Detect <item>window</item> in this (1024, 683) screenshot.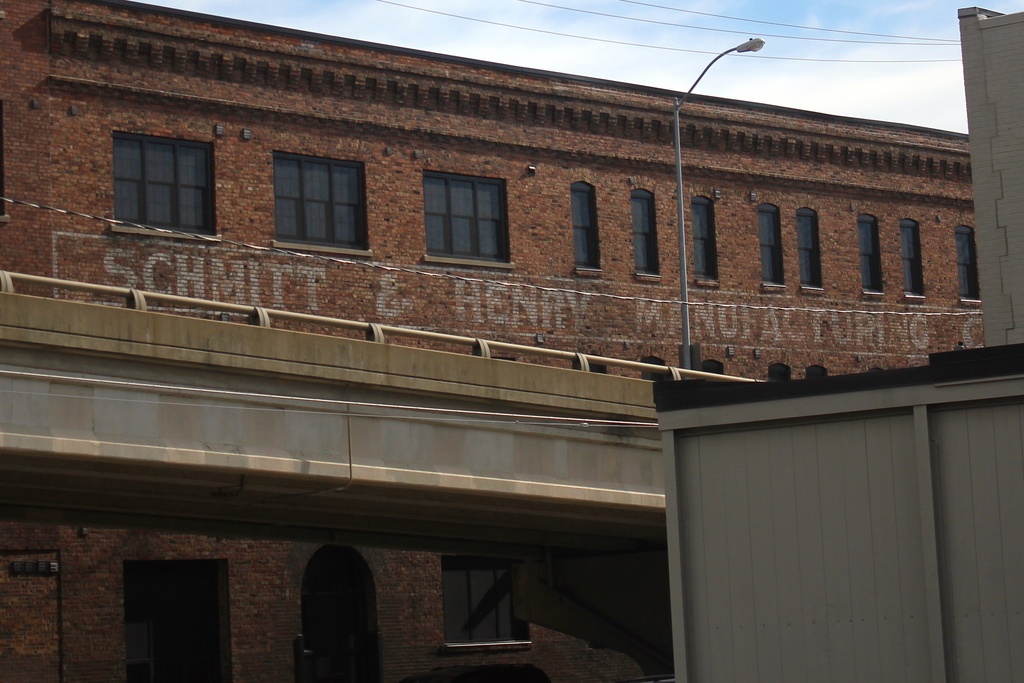
Detection: [left=438, top=559, right=534, bottom=652].
